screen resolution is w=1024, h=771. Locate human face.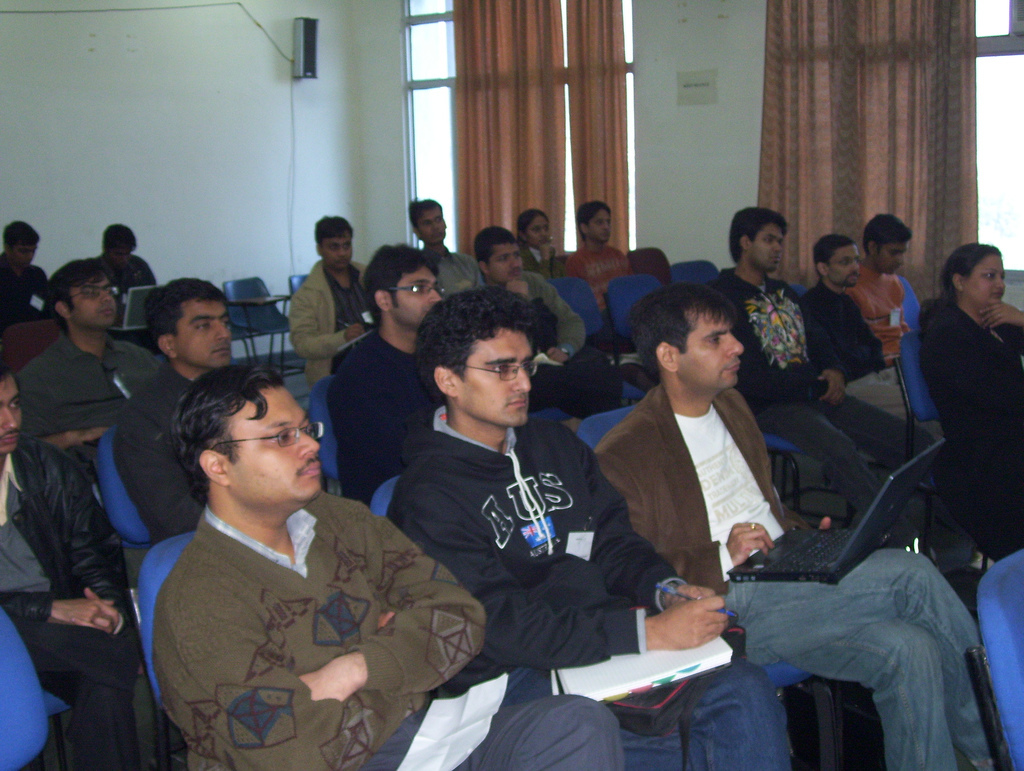
(678, 304, 744, 390).
